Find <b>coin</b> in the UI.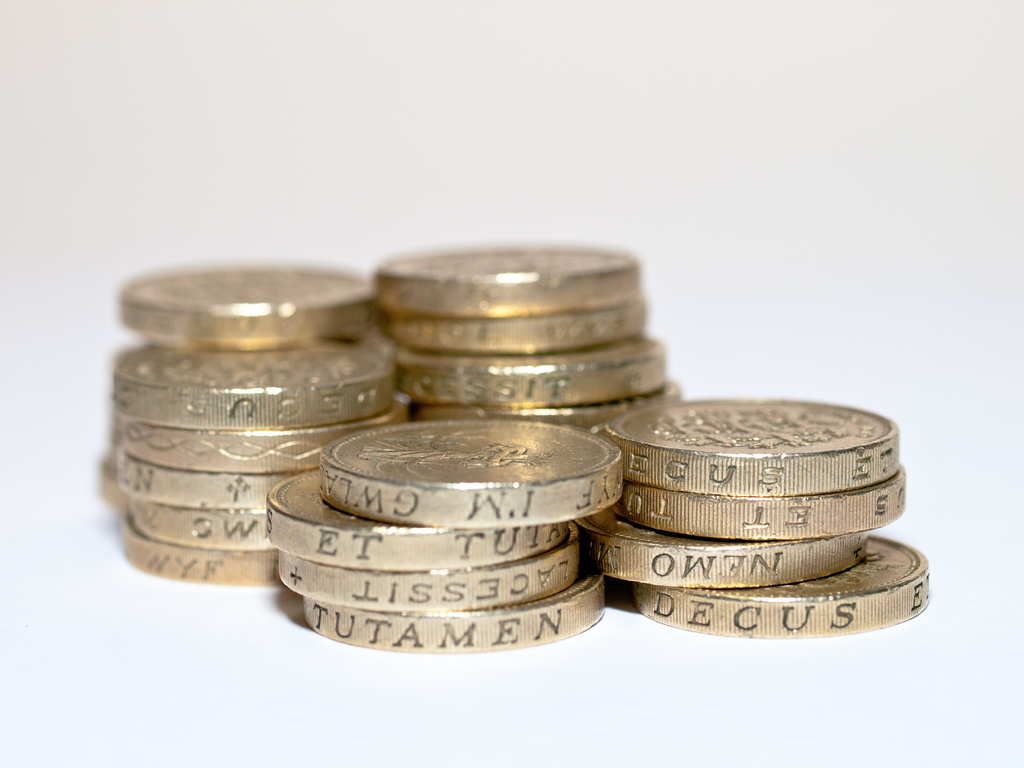
UI element at [319,413,625,529].
